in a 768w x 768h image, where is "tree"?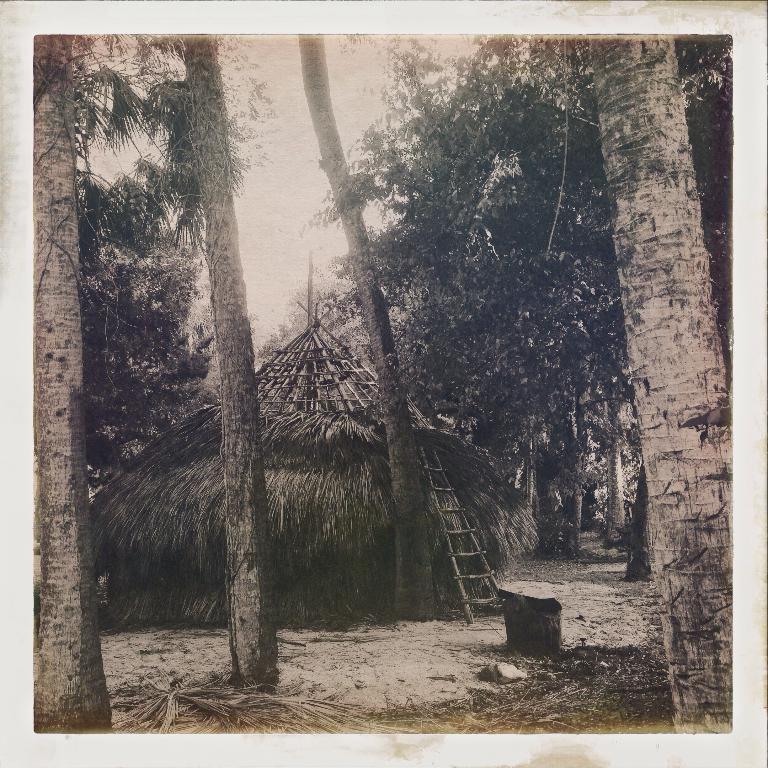
(158,31,303,701).
